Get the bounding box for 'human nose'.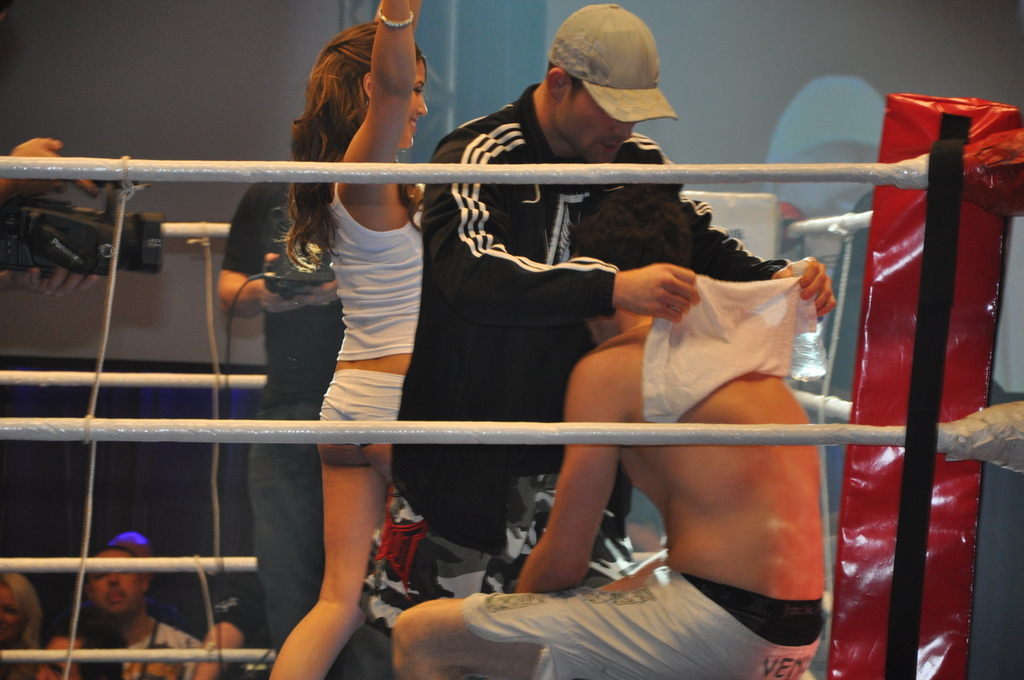
select_region(416, 93, 428, 113).
